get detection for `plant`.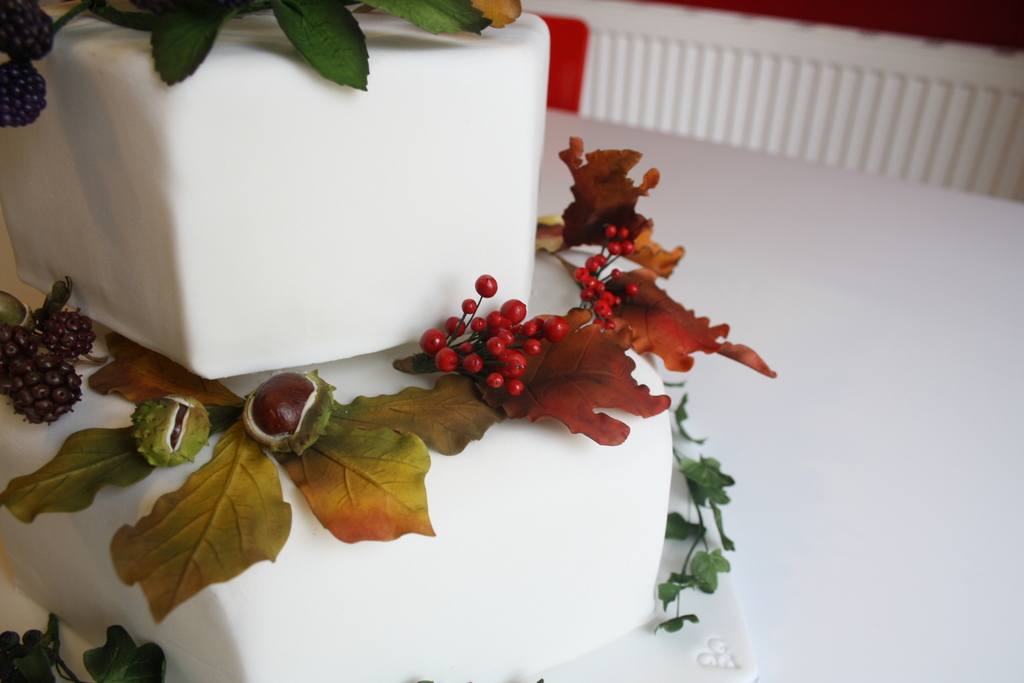
Detection: x1=656 y1=356 x2=767 y2=638.
